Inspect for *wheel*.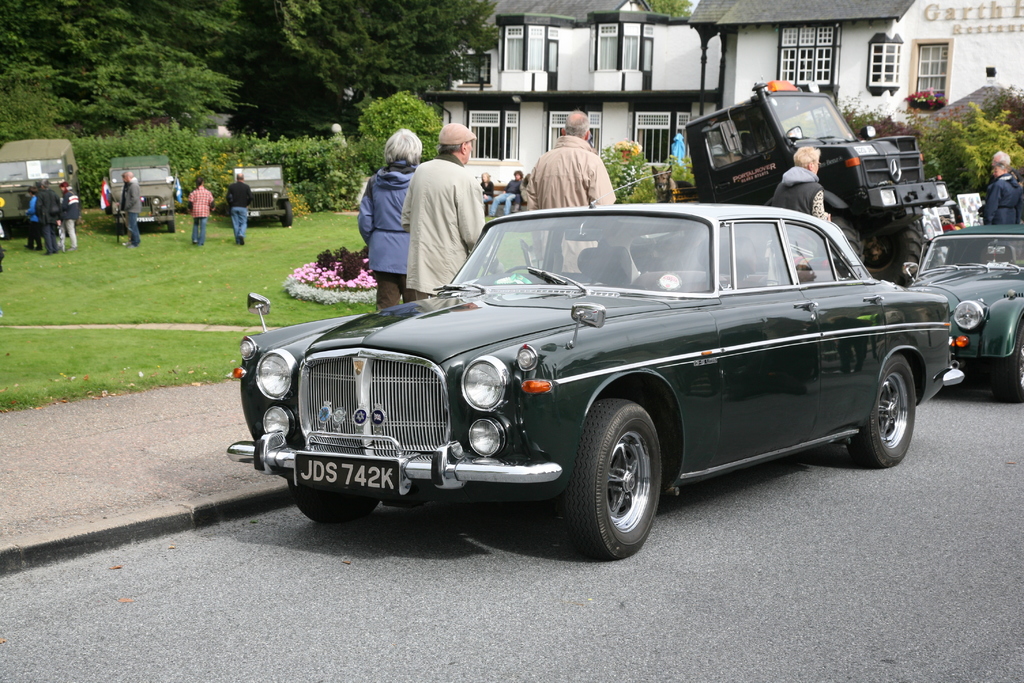
Inspection: (x1=162, y1=209, x2=177, y2=231).
